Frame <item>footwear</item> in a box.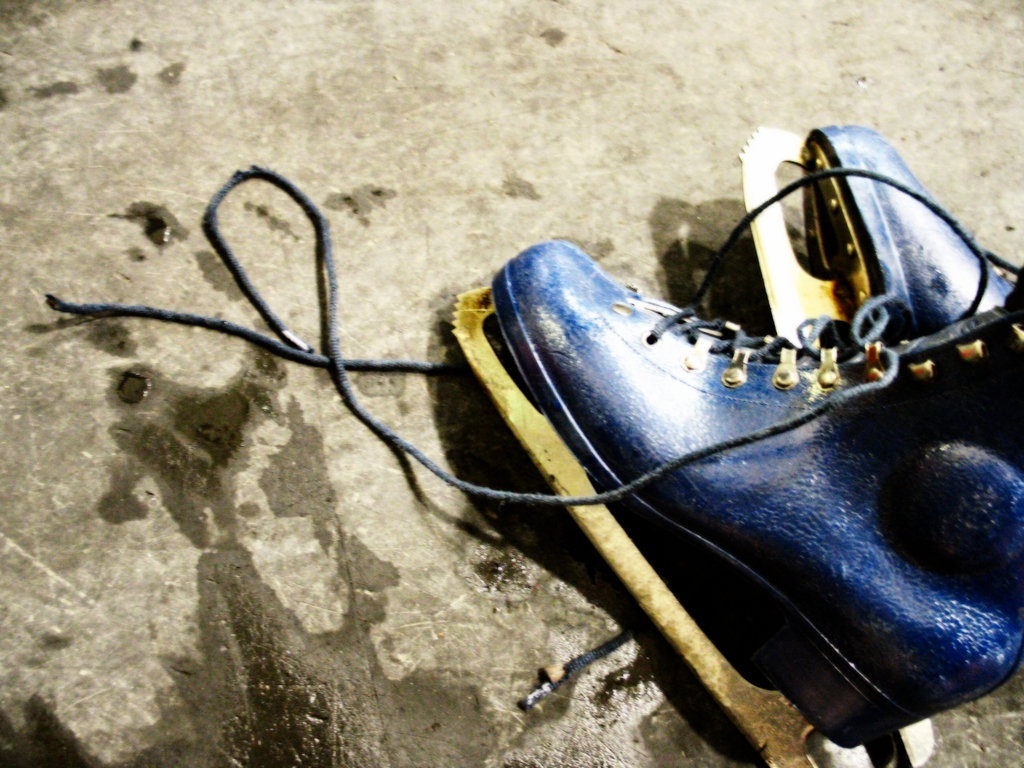
{"x1": 44, "y1": 168, "x2": 1023, "y2": 767}.
